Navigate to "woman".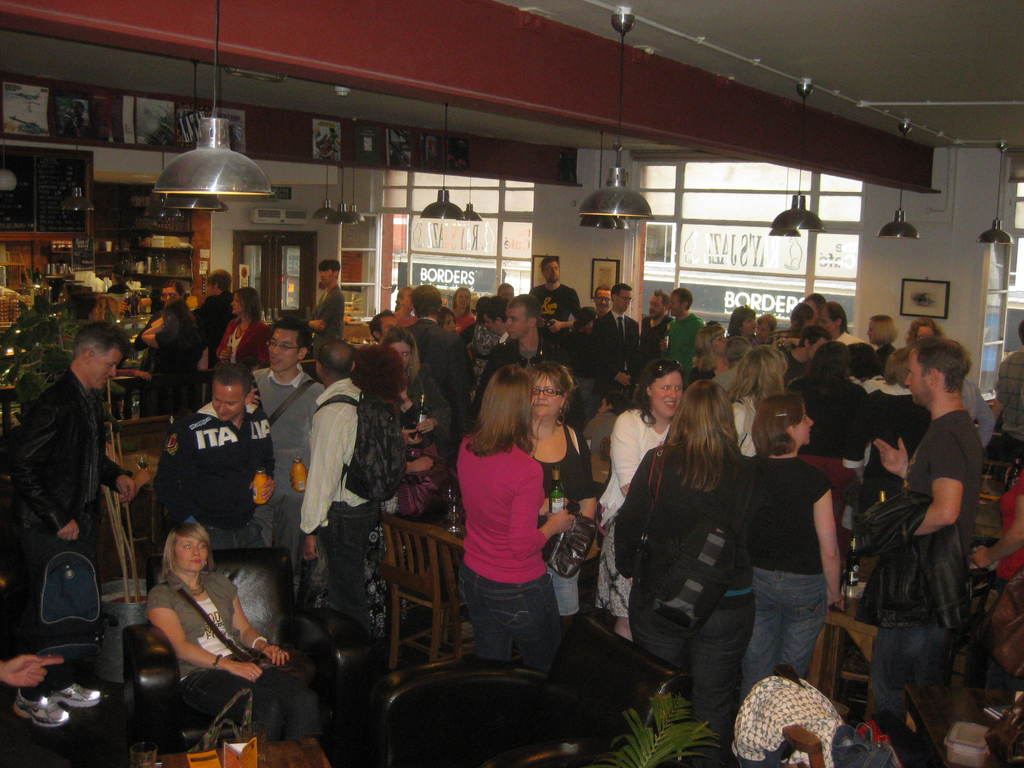
Navigation target: 730 306 761 349.
